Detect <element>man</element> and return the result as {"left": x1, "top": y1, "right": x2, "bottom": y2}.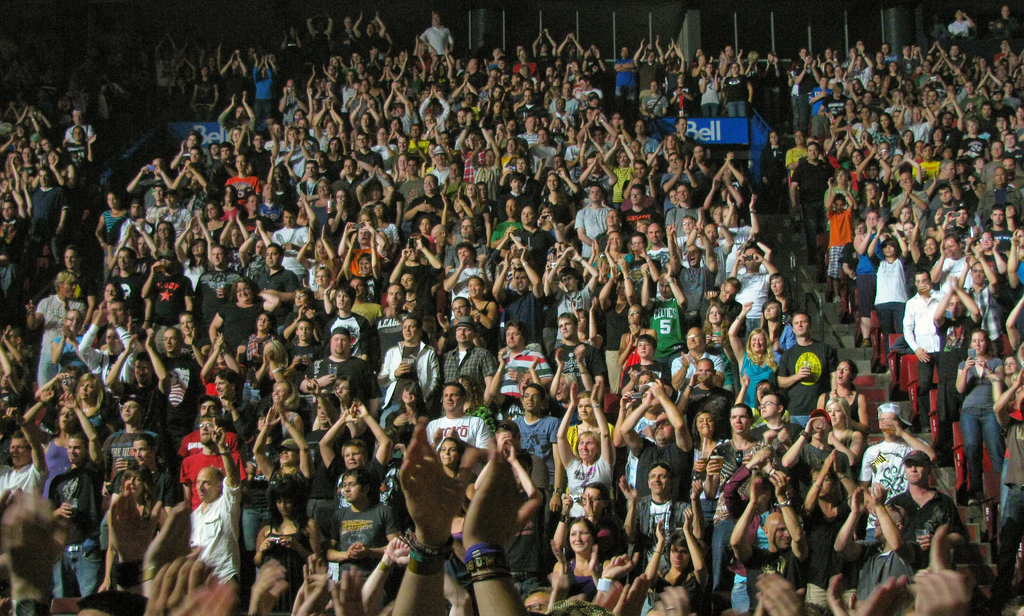
{"left": 457, "top": 59, "right": 488, "bottom": 89}.
